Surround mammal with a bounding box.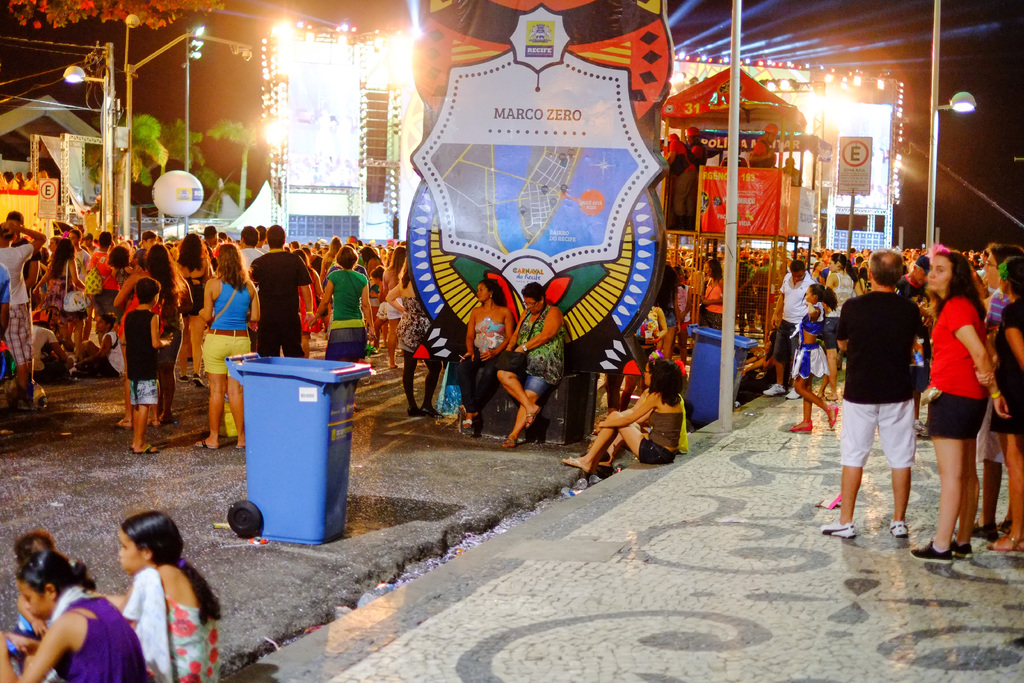
[34,169,49,187].
